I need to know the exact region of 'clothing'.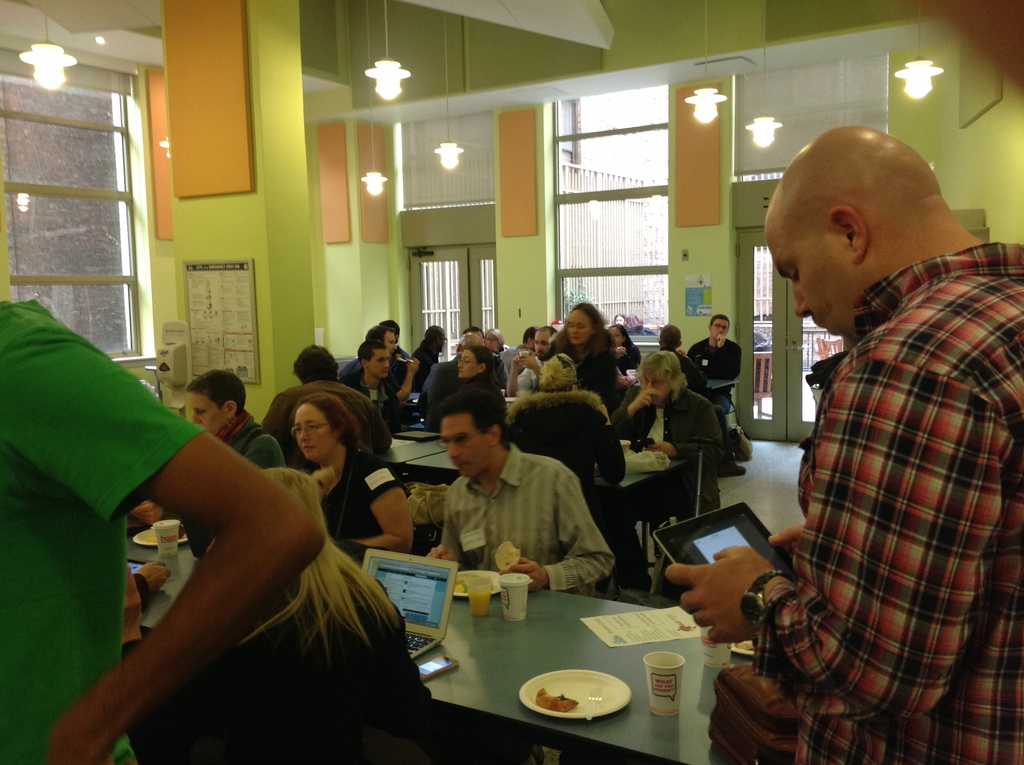
Region: {"left": 0, "top": 302, "right": 208, "bottom": 764}.
